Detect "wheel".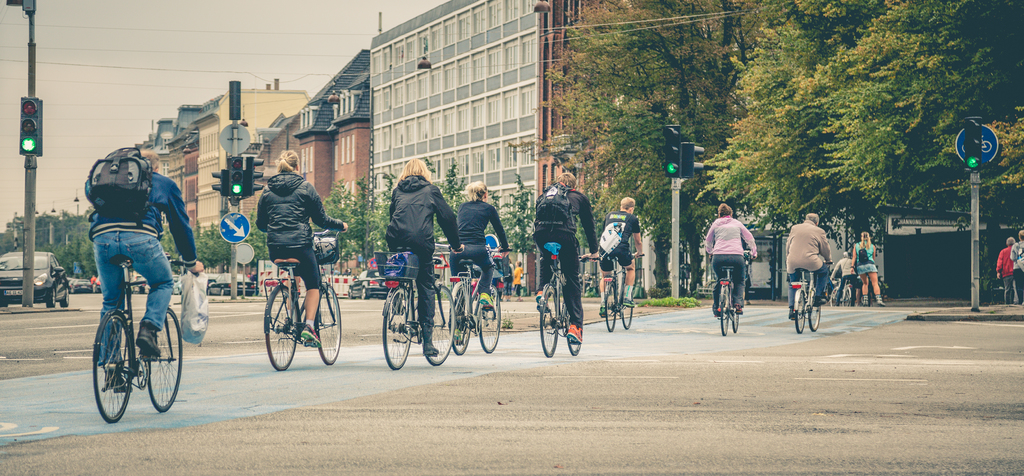
Detected at (x1=266, y1=288, x2=298, y2=371).
